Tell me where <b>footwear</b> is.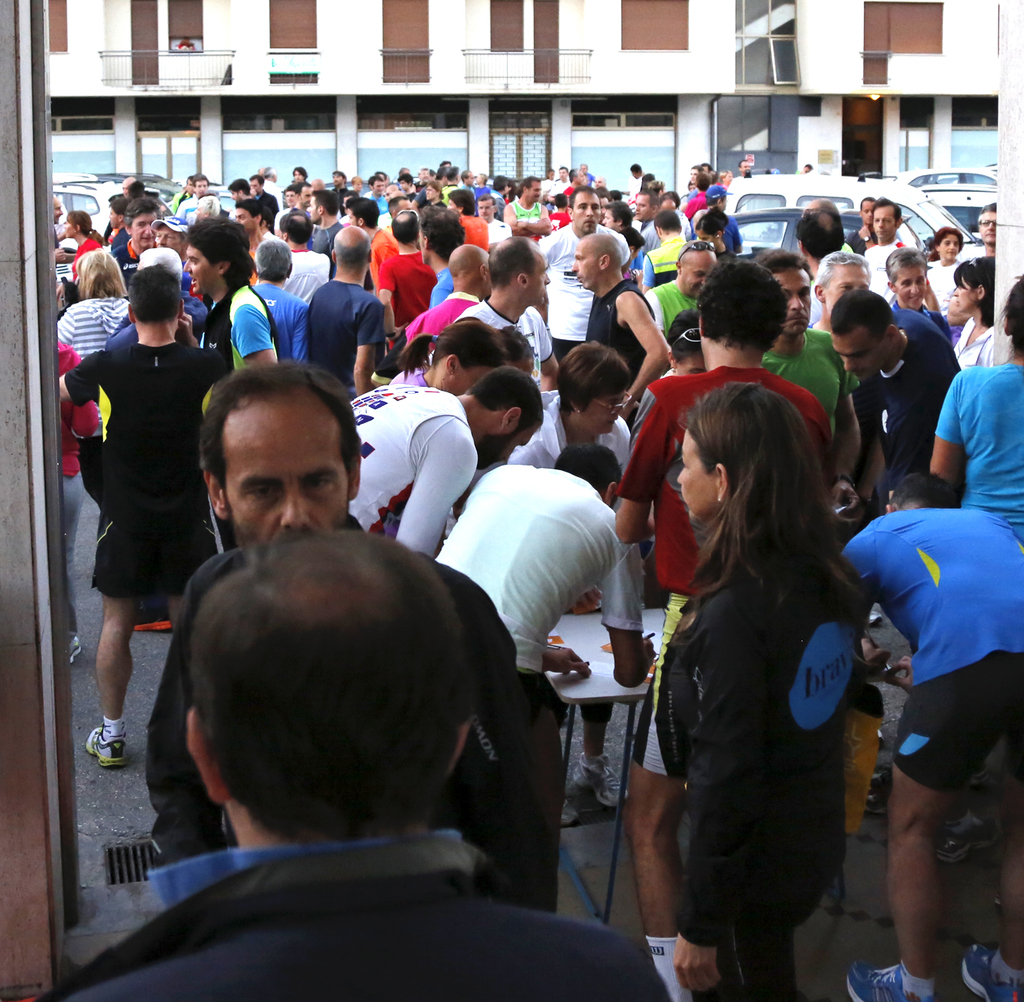
<b>footwear</b> is at <region>551, 755, 636, 827</region>.
